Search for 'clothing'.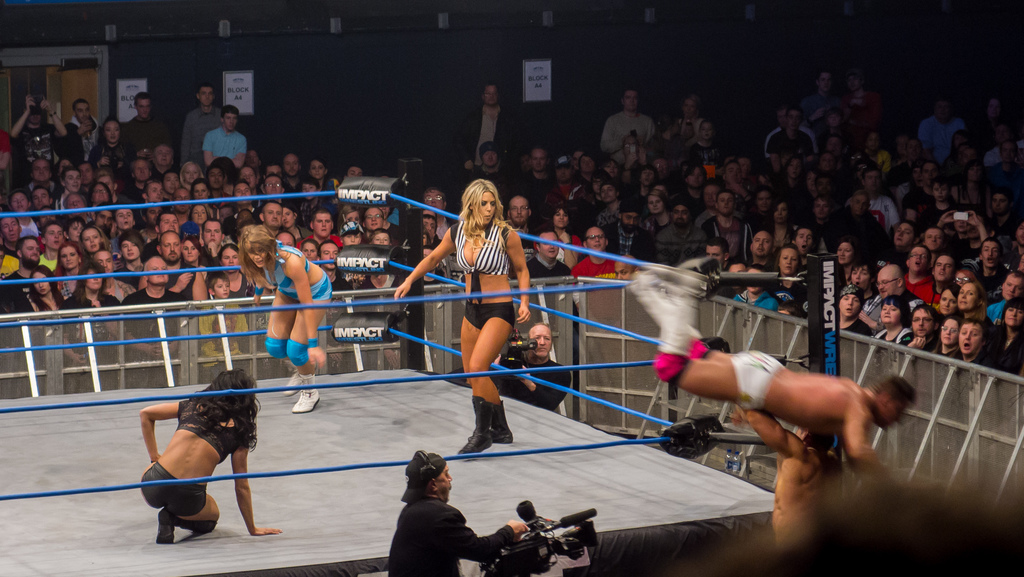
Found at rect(205, 128, 246, 166).
